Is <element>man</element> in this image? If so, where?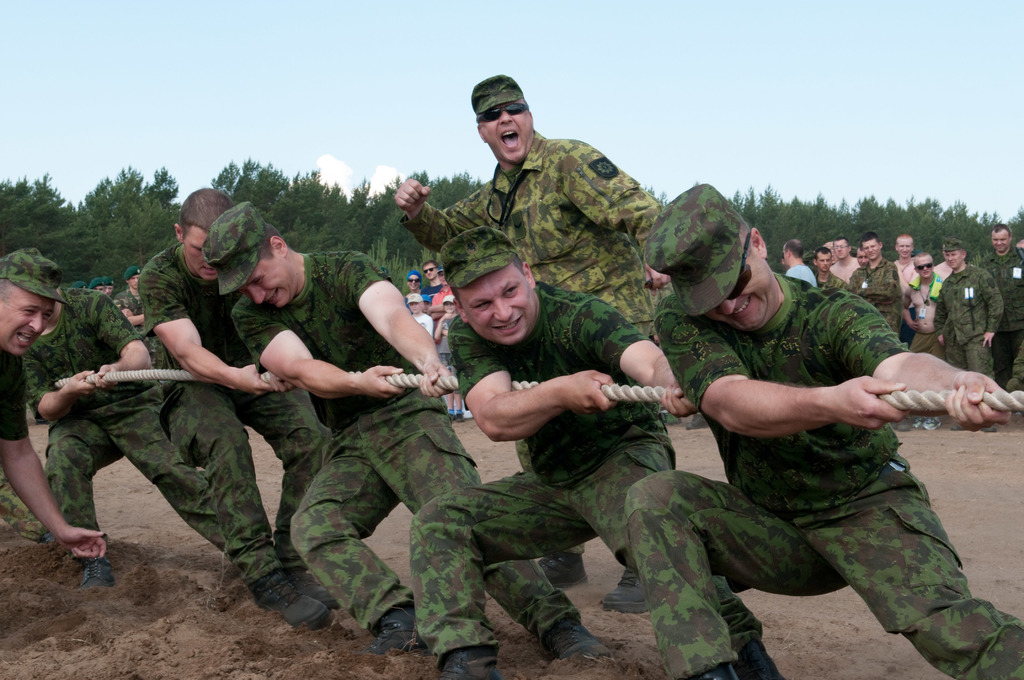
Yes, at select_region(834, 238, 854, 284).
